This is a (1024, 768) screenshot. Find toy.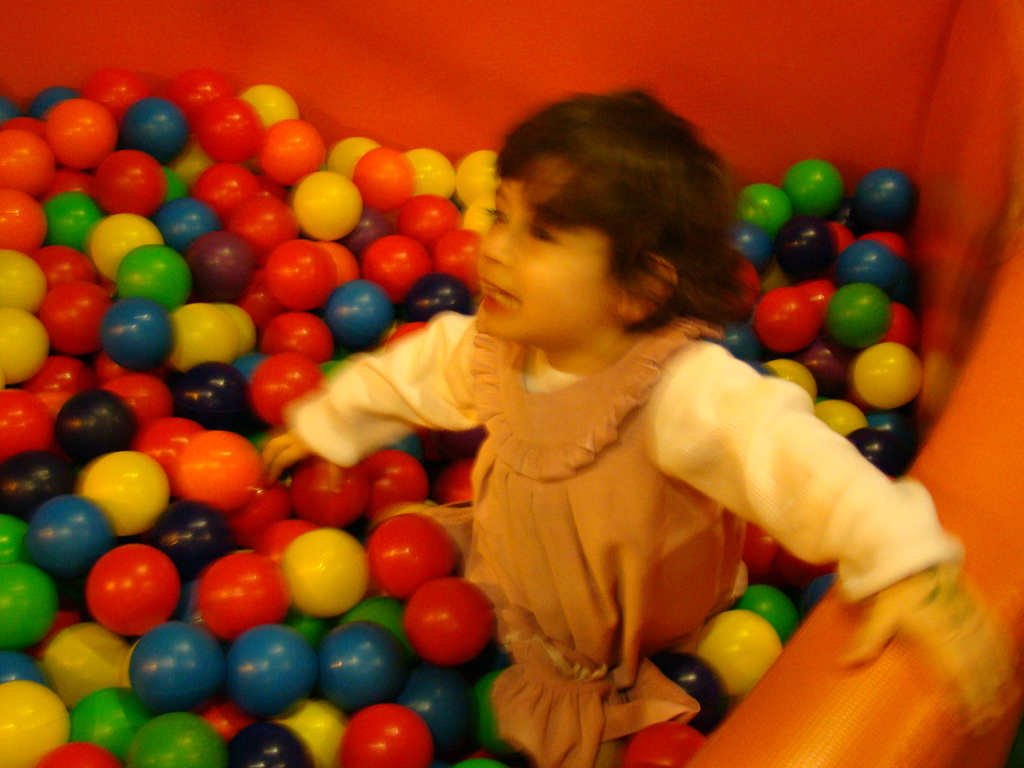
Bounding box: <bbox>271, 536, 378, 618</bbox>.
